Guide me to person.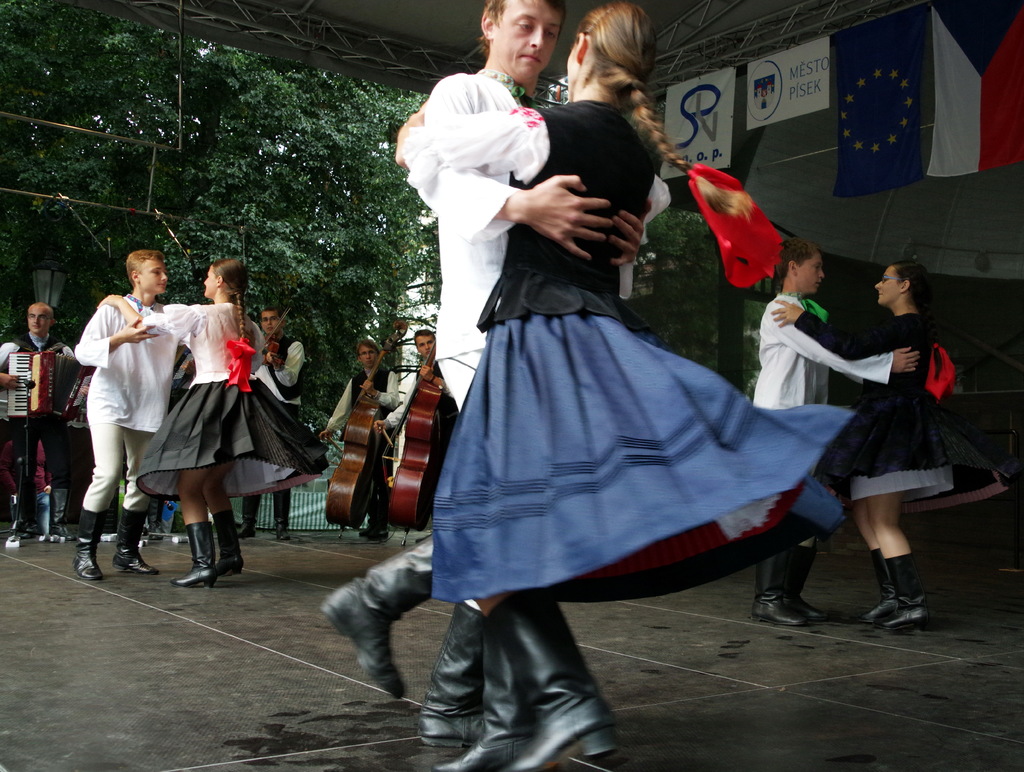
Guidance: Rect(385, 0, 863, 766).
